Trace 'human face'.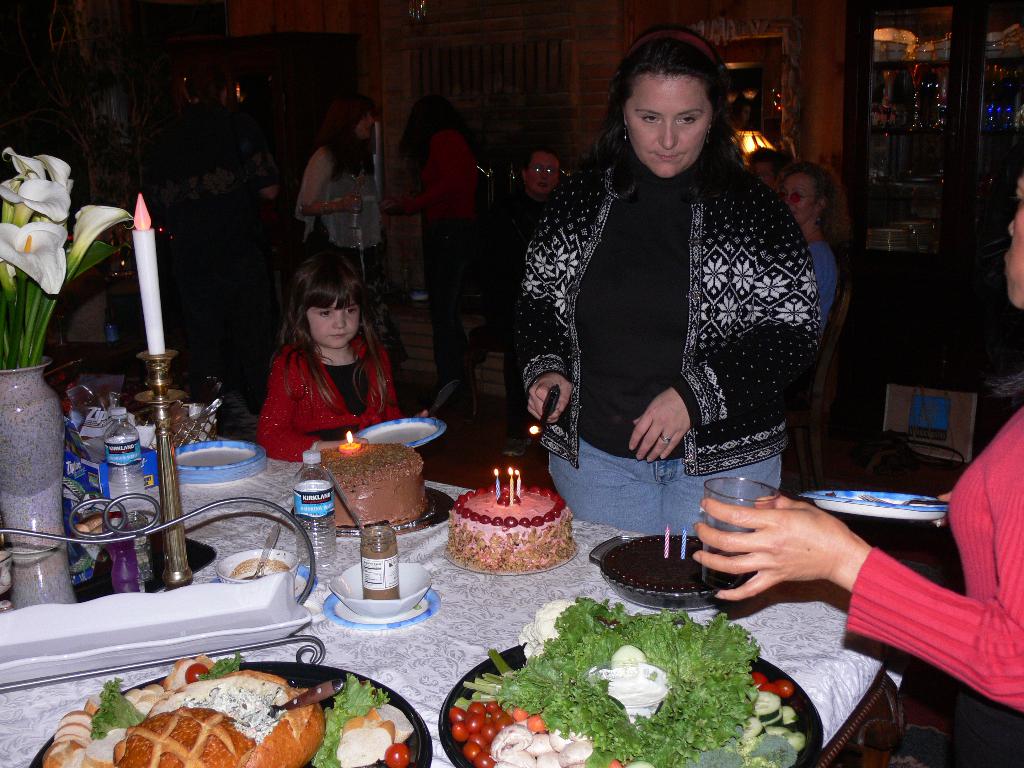
Traced to 1005:172:1023:311.
